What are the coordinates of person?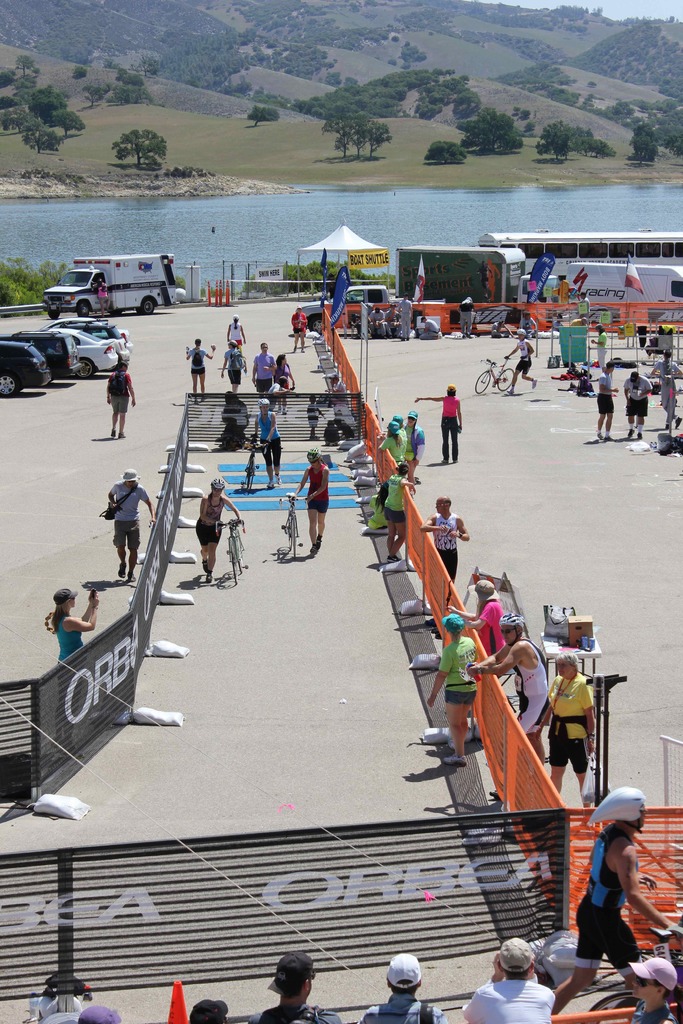
region(651, 348, 682, 433).
